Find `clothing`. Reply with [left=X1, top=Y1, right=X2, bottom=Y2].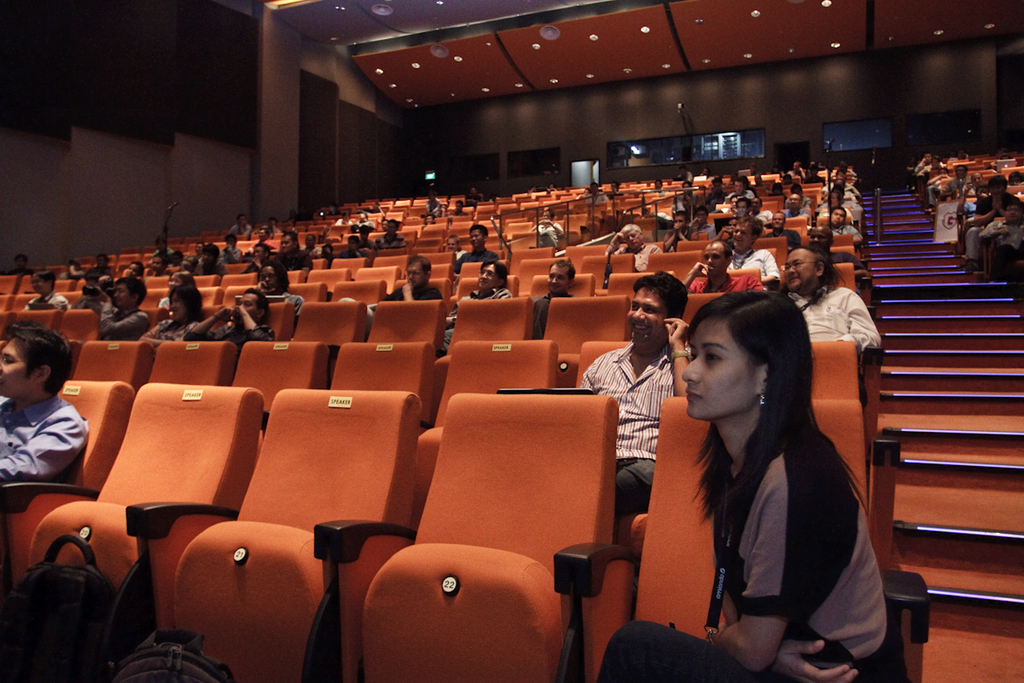
[left=783, top=283, right=880, bottom=401].
